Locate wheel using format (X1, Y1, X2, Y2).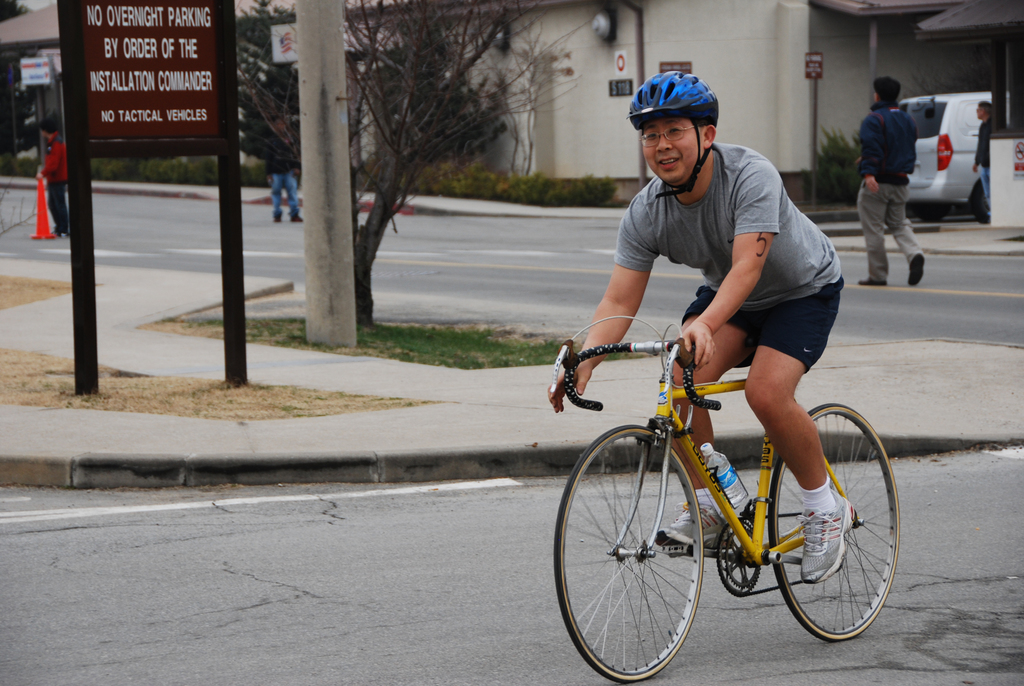
(909, 197, 956, 231).
